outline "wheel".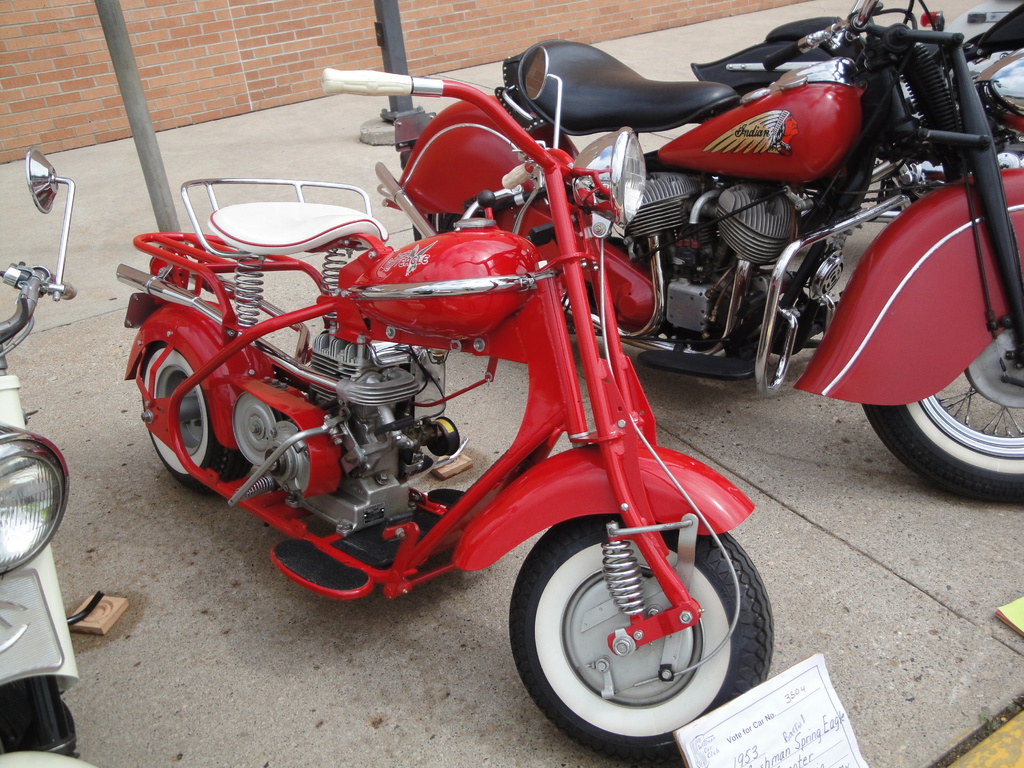
Outline: <box>1,669,80,755</box>.
